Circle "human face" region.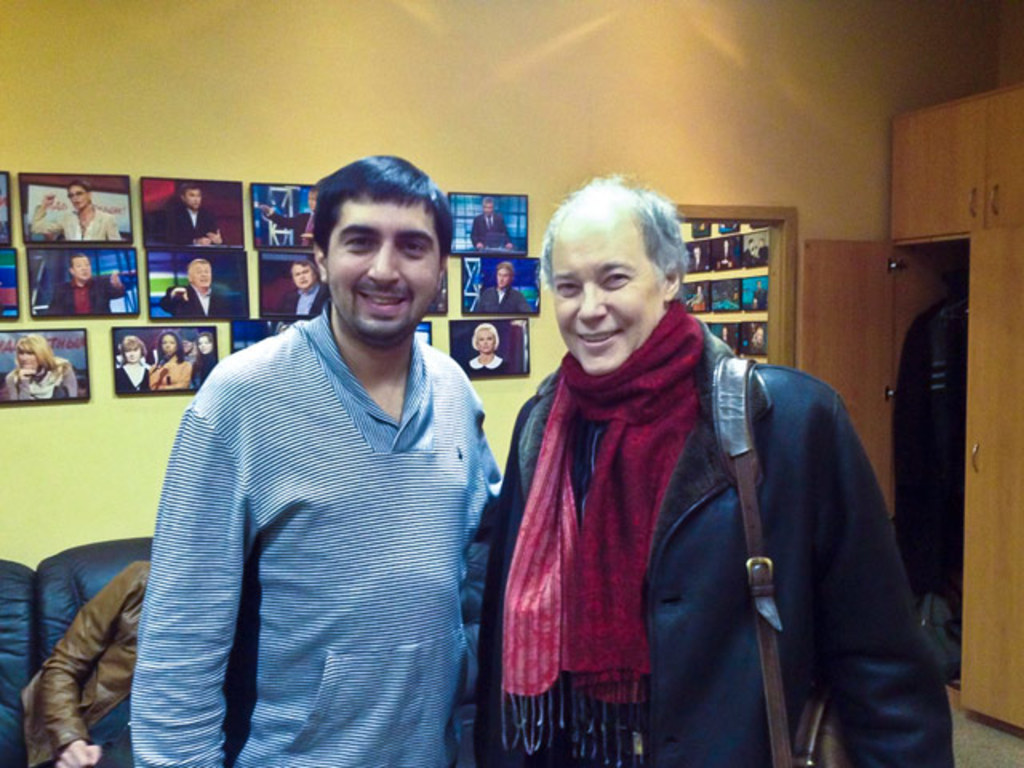
Region: (left=66, top=186, right=86, bottom=208).
